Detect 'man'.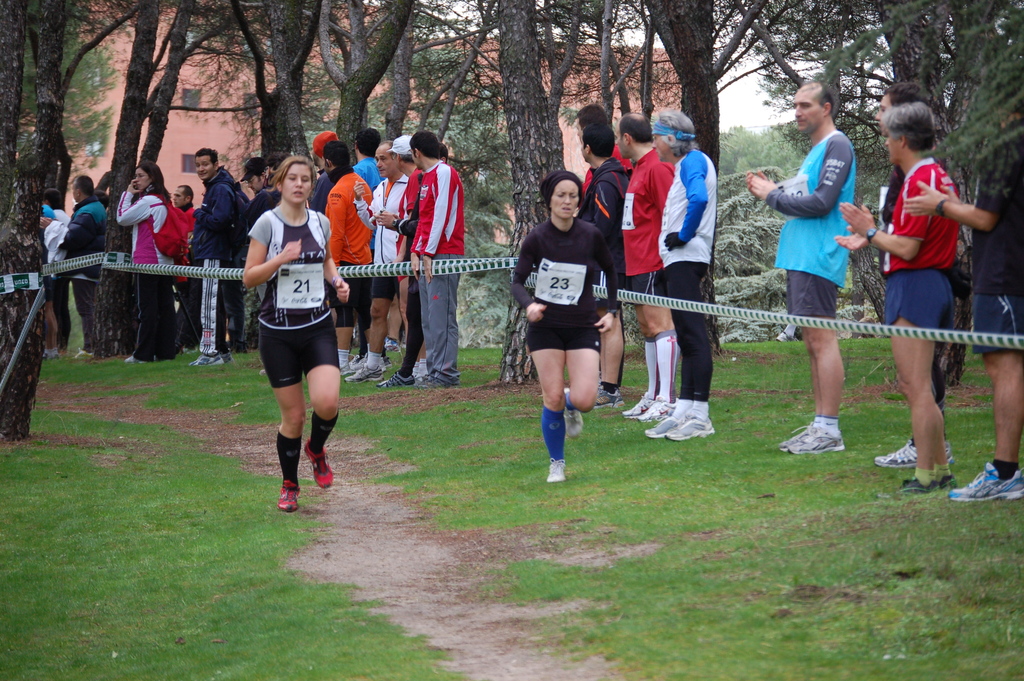
Detected at (320, 140, 372, 381).
